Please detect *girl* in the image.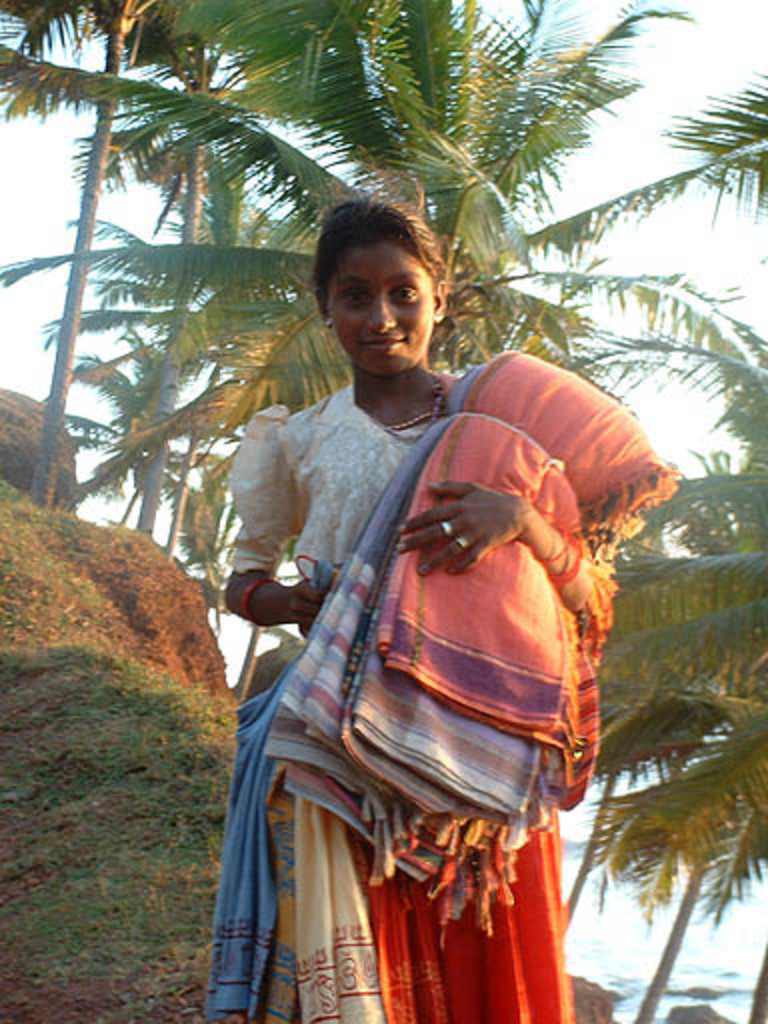
<region>226, 168, 596, 1022</region>.
